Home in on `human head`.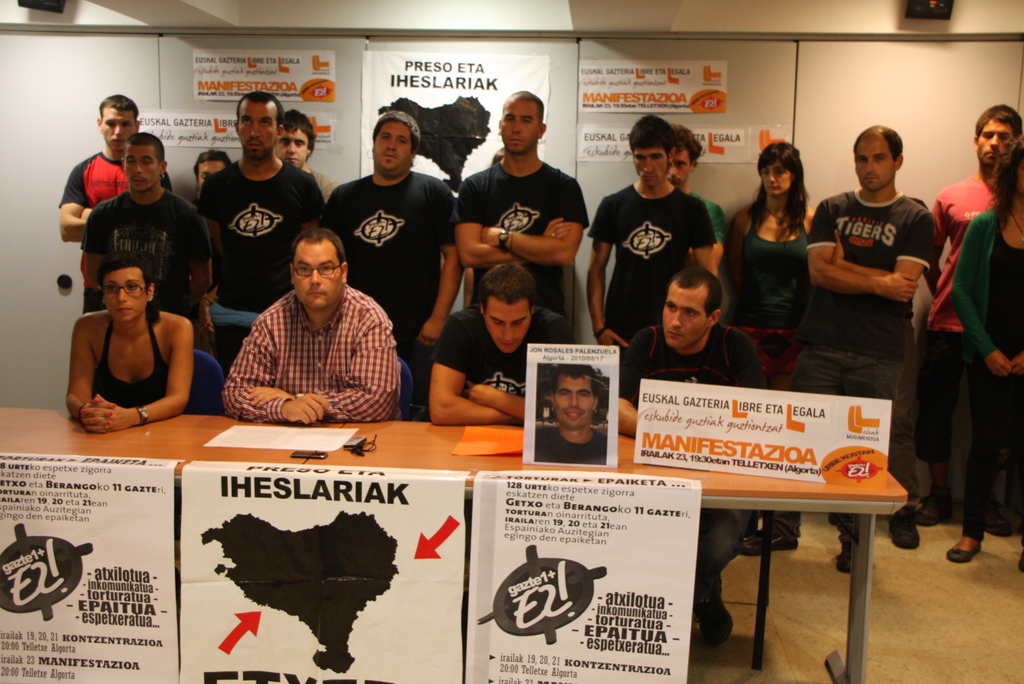
Homed in at [842,125,918,201].
